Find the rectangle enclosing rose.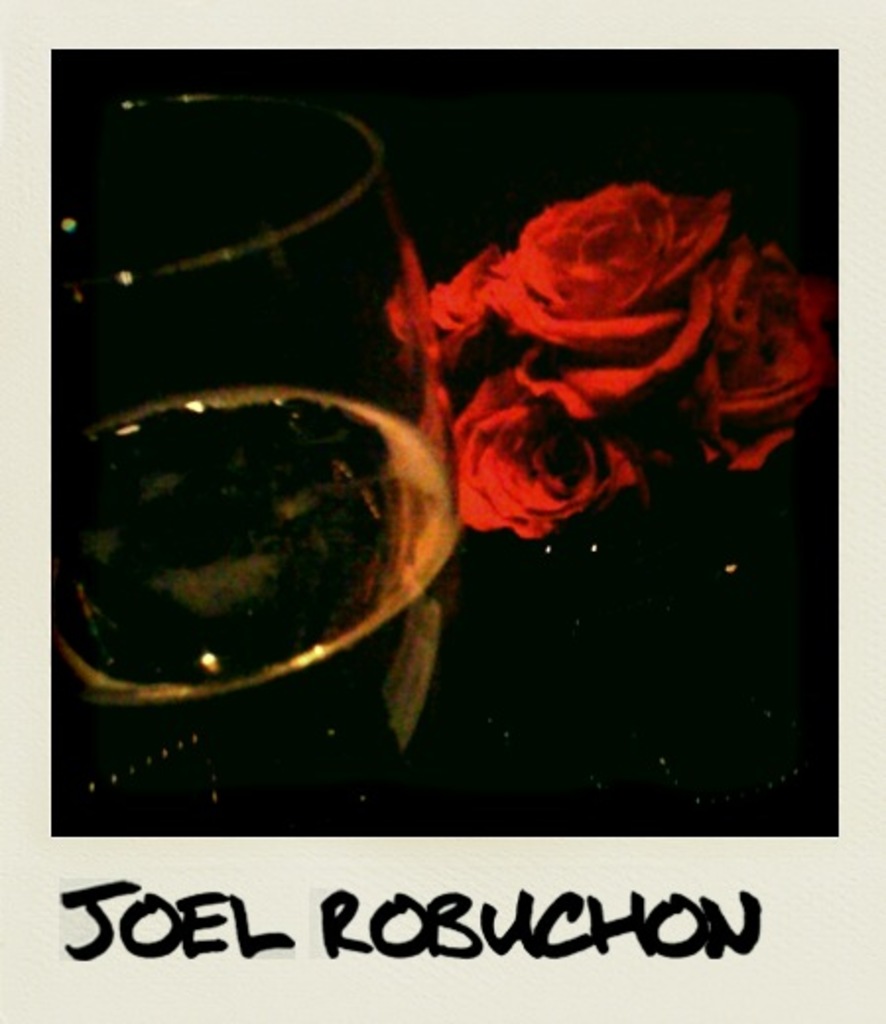
(x1=455, y1=360, x2=638, y2=544).
